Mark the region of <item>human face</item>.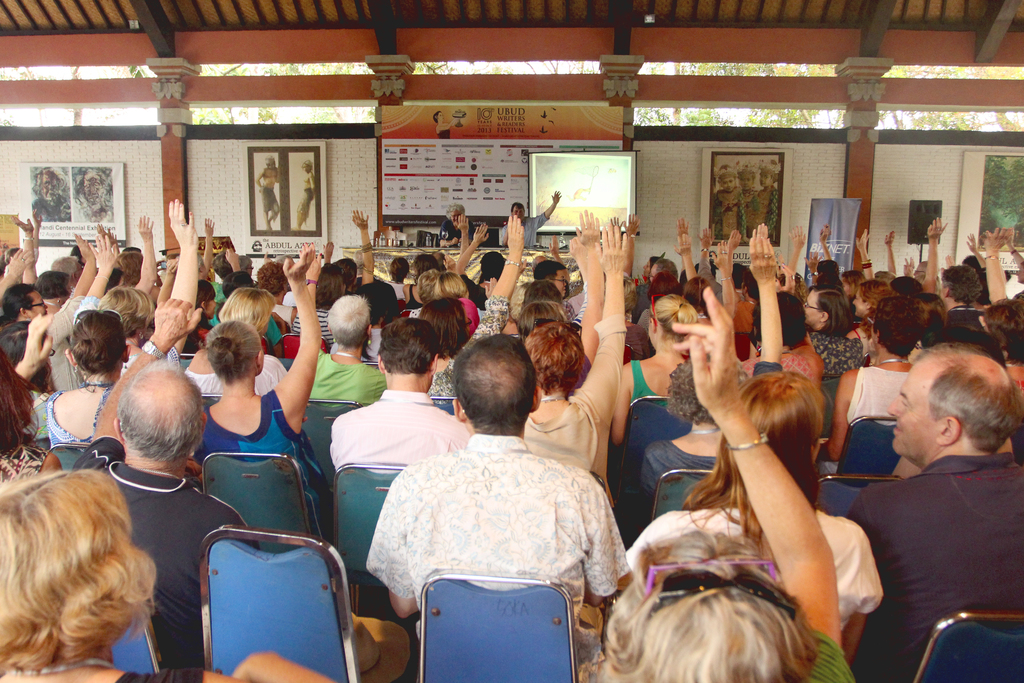
Region: [x1=451, y1=213, x2=461, y2=226].
